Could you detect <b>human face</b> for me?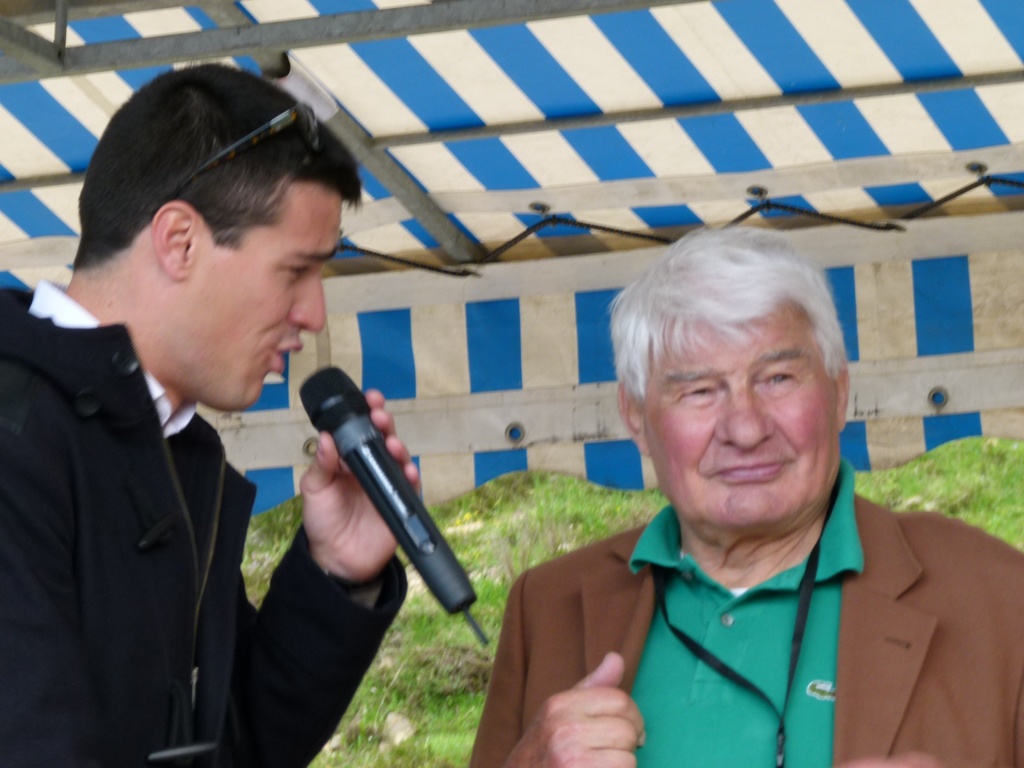
Detection result: pyautogui.locateOnScreen(641, 295, 836, 533).
